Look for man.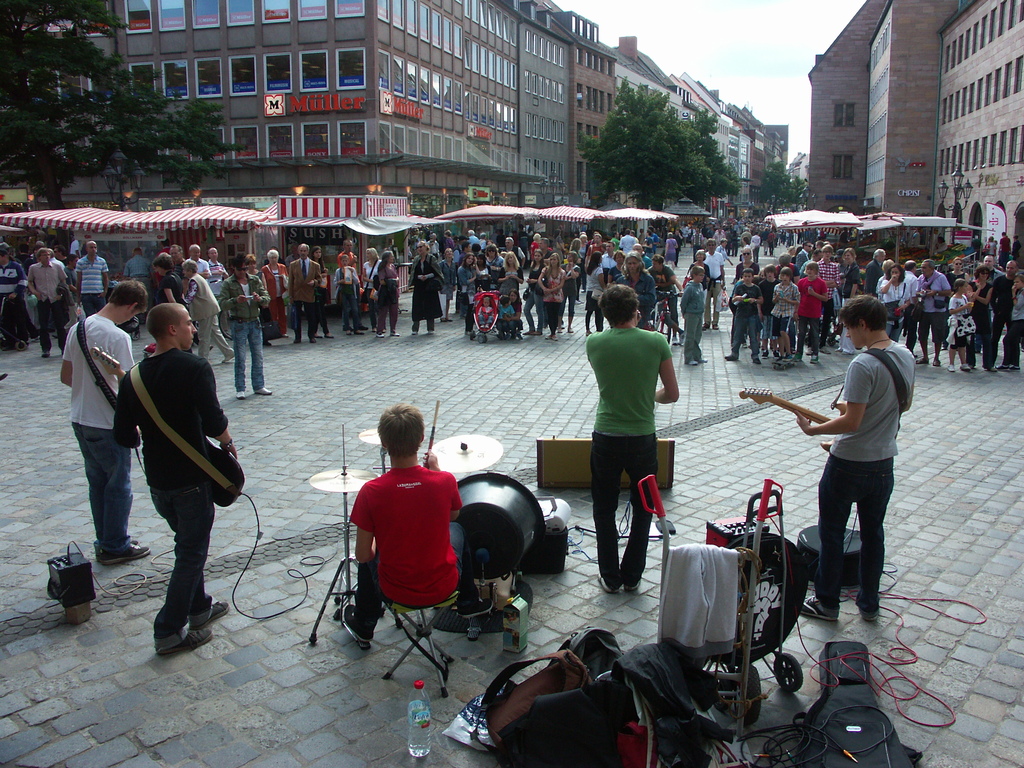
Found: left=534, top=236, right=550, bottom=264.
